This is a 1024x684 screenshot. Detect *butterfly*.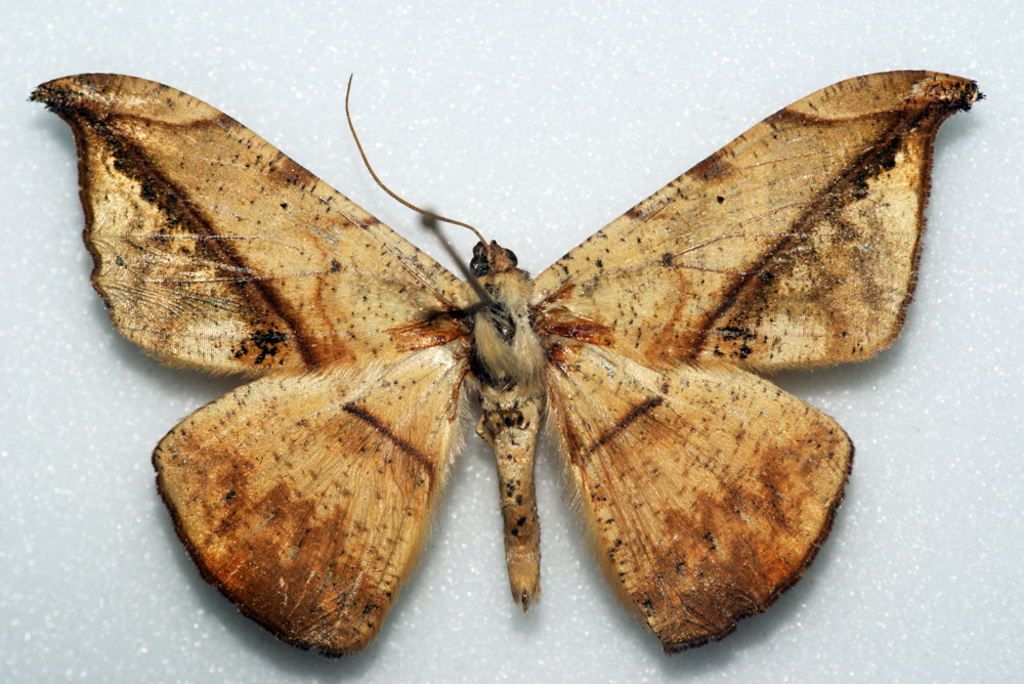
166, 51, 902, 683.
